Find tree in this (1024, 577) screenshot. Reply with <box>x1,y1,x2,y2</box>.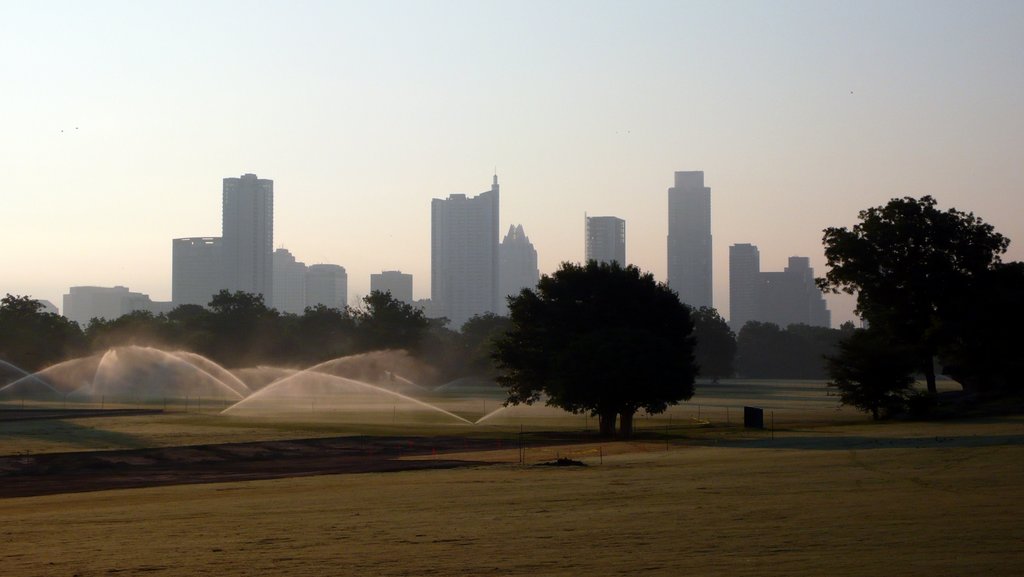
<box>452,308,506,382</box>.
